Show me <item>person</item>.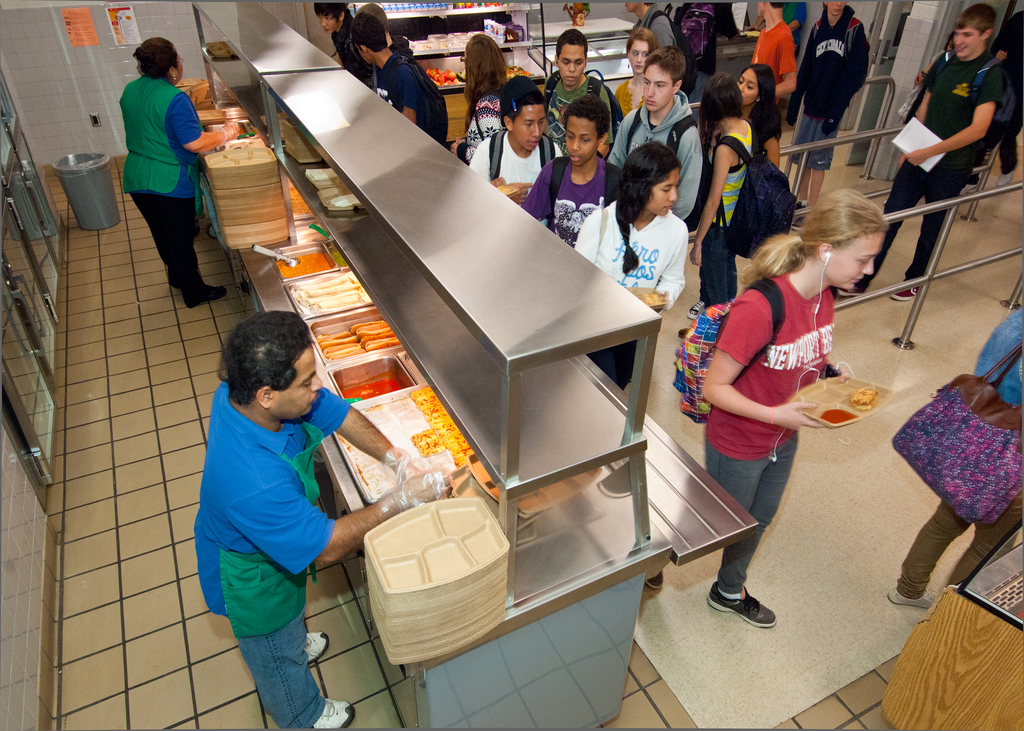
<item>person</item> is here: {"left": 830, "top": 0, "right": 1011, "bottom": 301}.
